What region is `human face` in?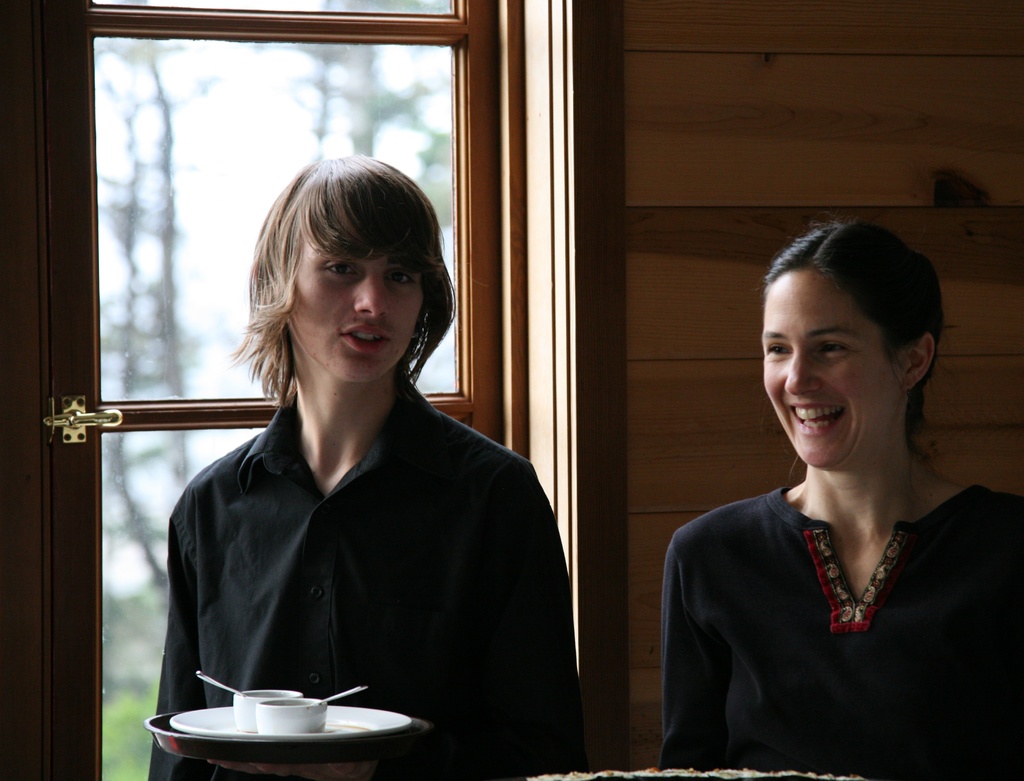
detection(761, 263, 899, 466).
